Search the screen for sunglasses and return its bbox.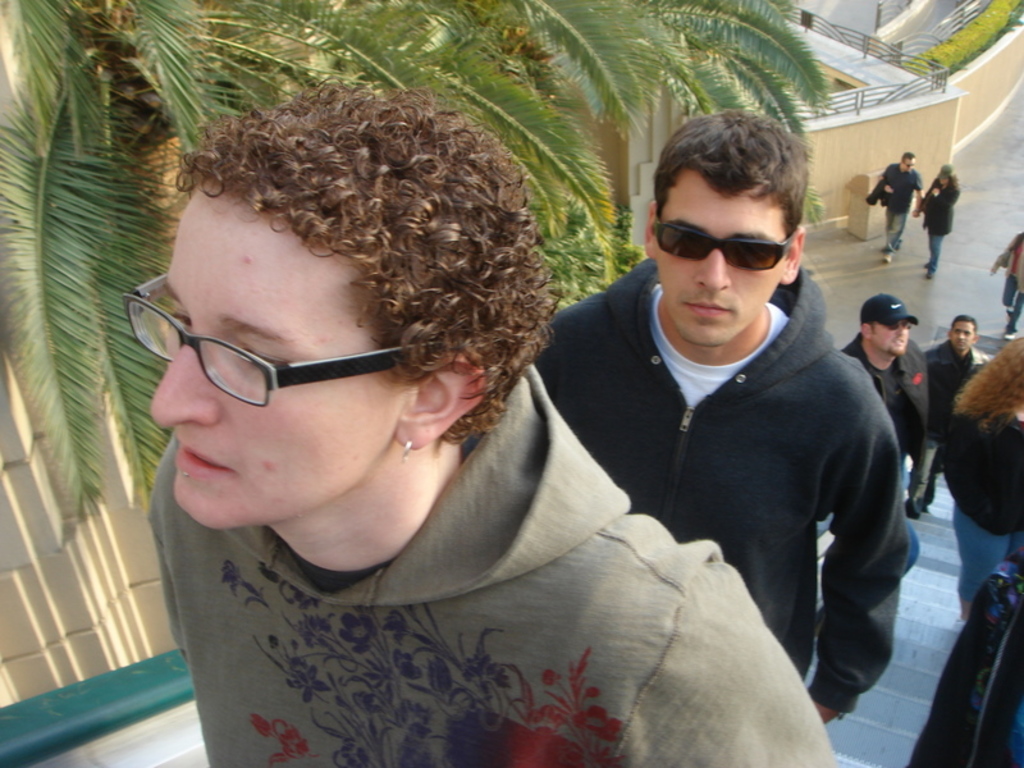
Found: box=[652, 221, 794, 271].
